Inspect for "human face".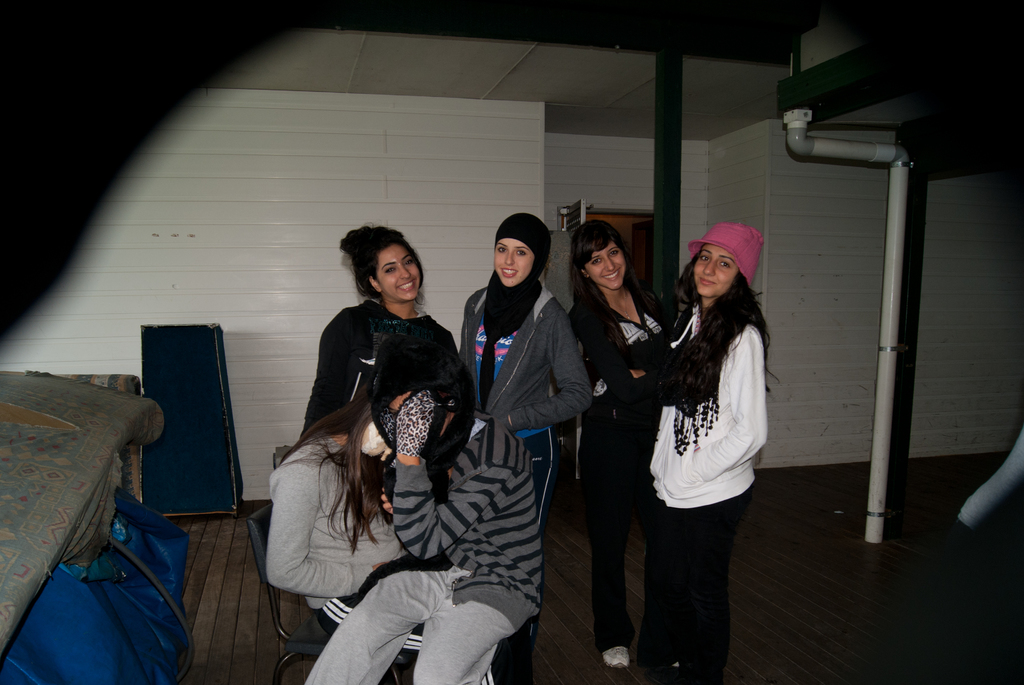
Inspection: box(692, 246, 735, 296).
